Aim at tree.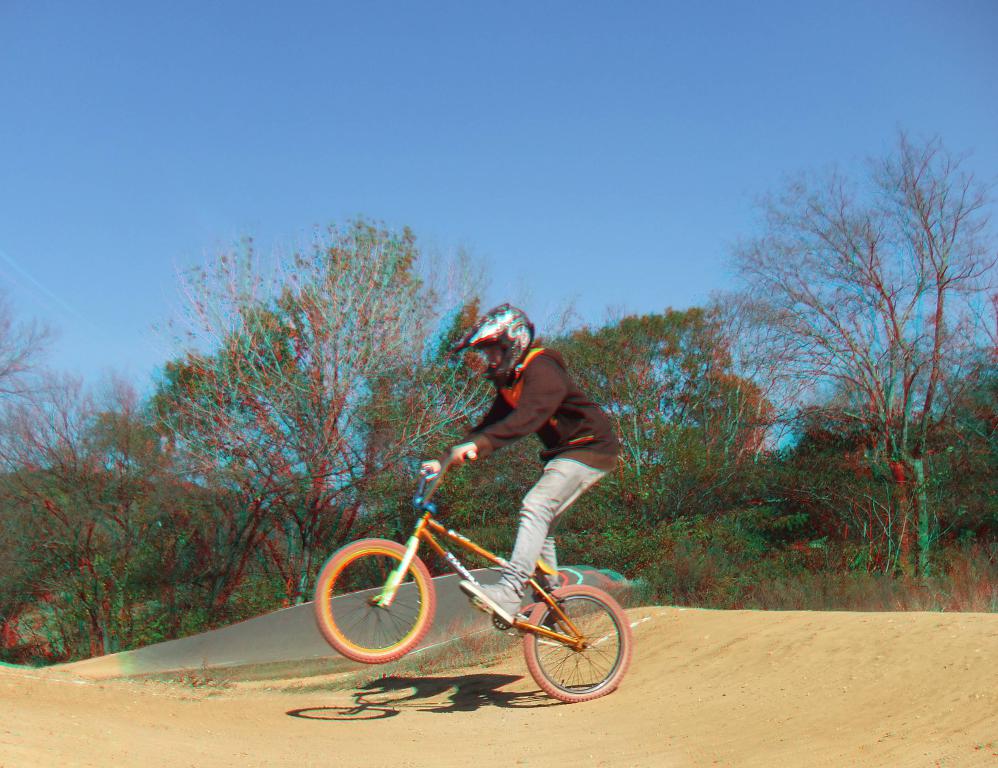
Aimed at <box>766,416,879,594</box>.
